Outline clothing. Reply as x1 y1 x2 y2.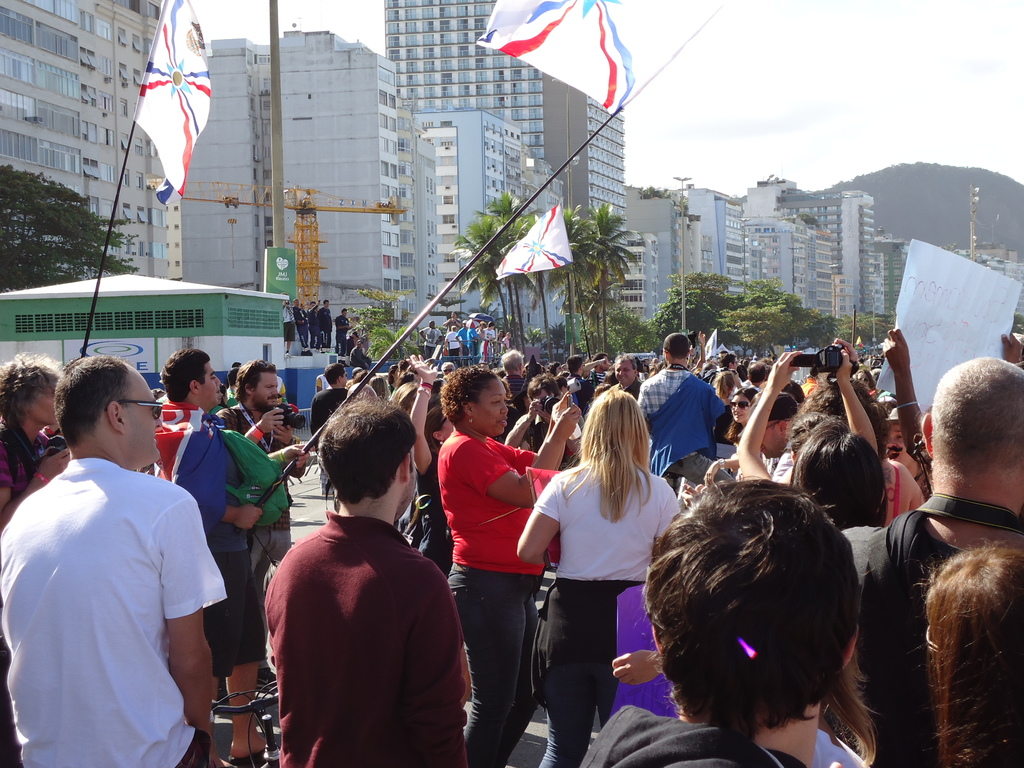
40 424 65 438.
